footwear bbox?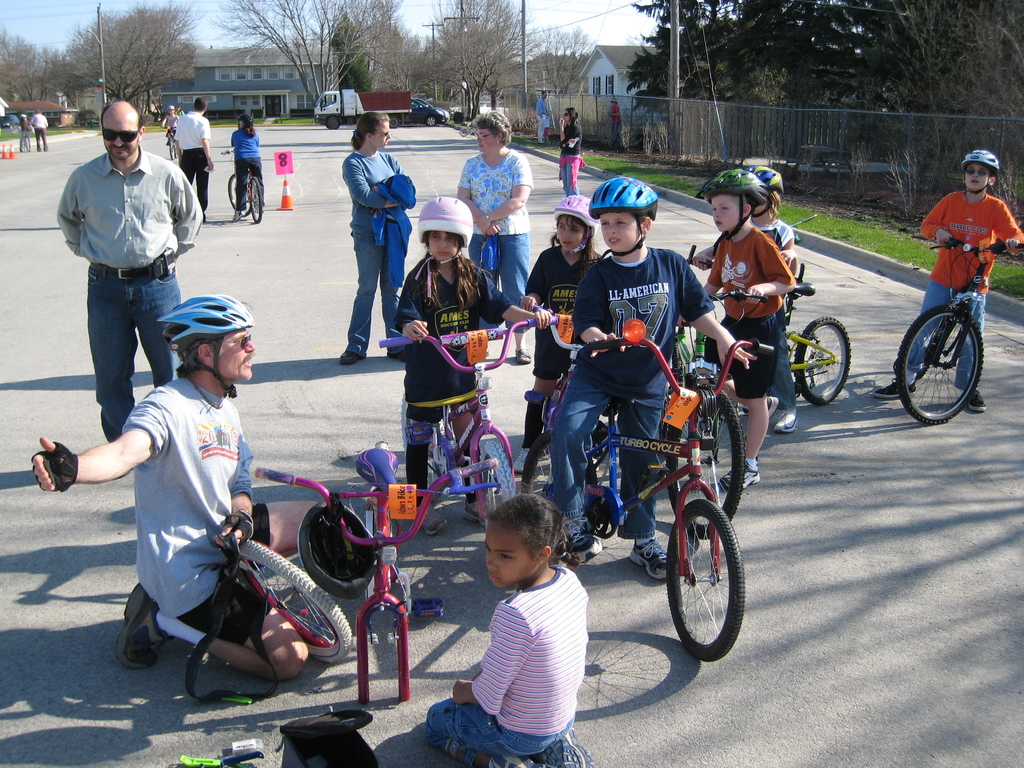
{"x1": 466, "y1": 500, "x2": 504, "y2": 531}
